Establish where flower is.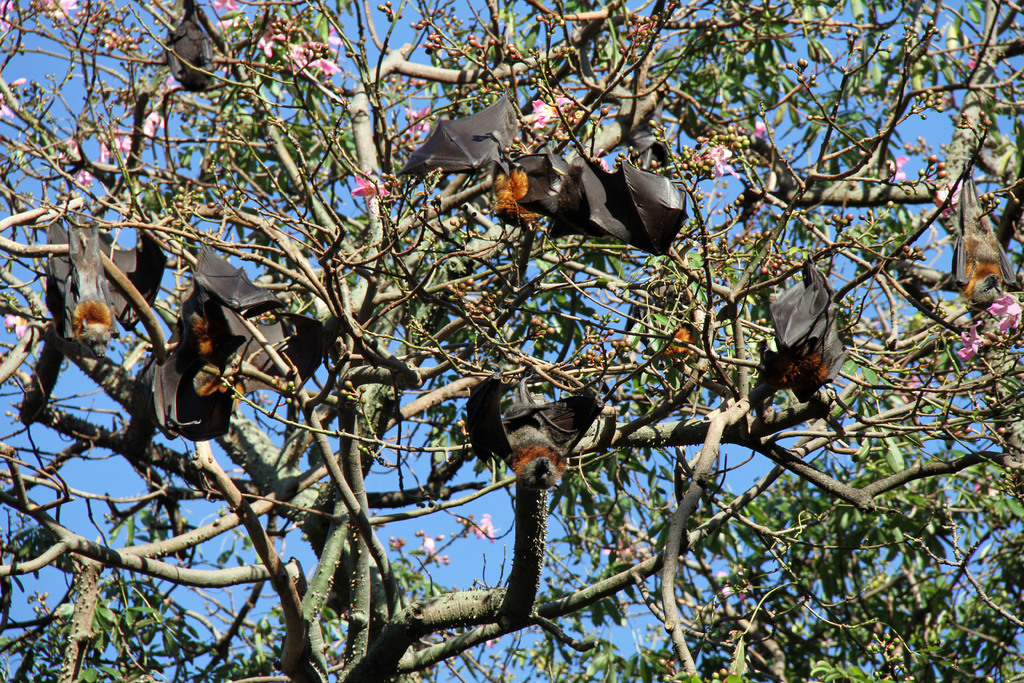
Established at {"x1": 420, "y1": 537, "x2": 435, "y2": 555}.
